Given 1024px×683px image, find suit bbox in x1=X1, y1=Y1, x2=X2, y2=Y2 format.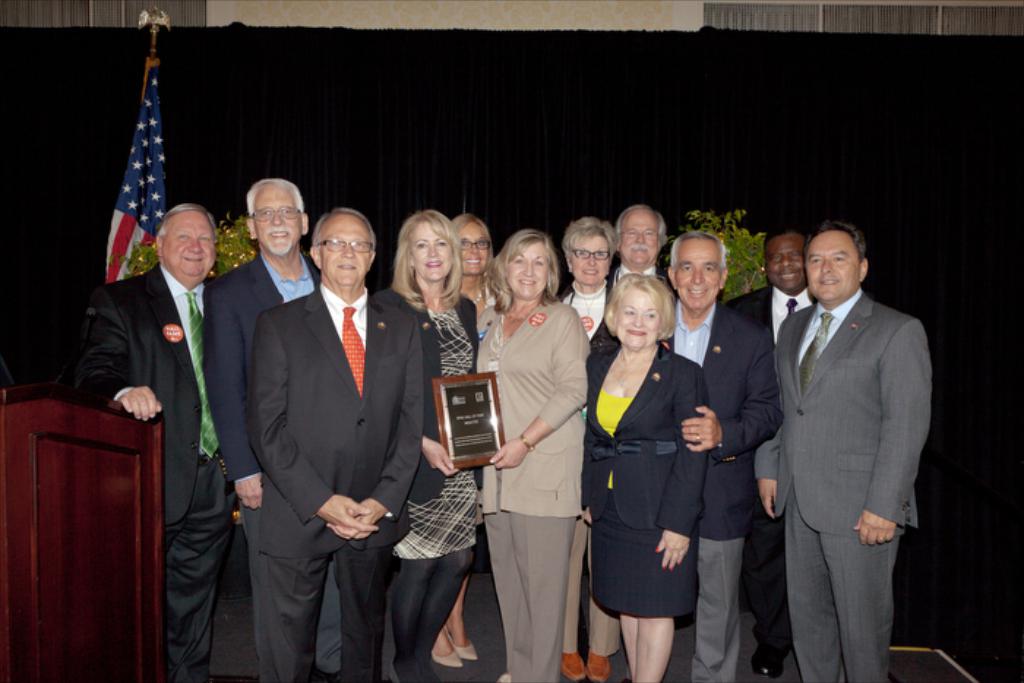
x1=73, y1=260, x2=230, y2=682.
